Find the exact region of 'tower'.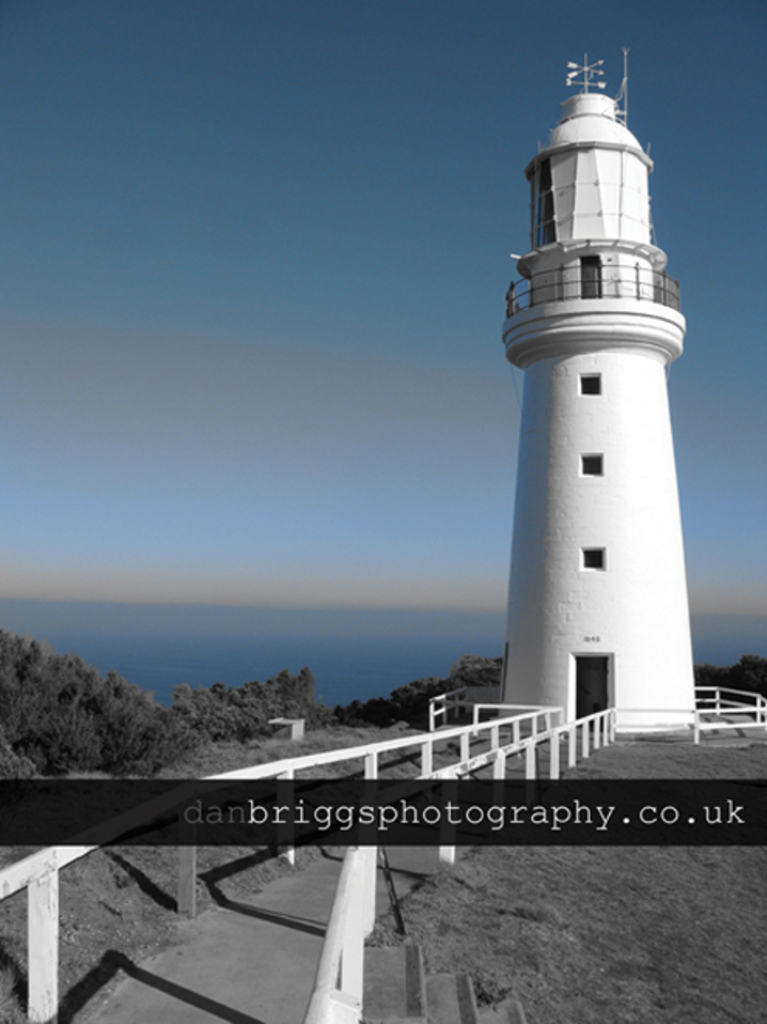
Exact region: rect(490, 46, 700, 750).
